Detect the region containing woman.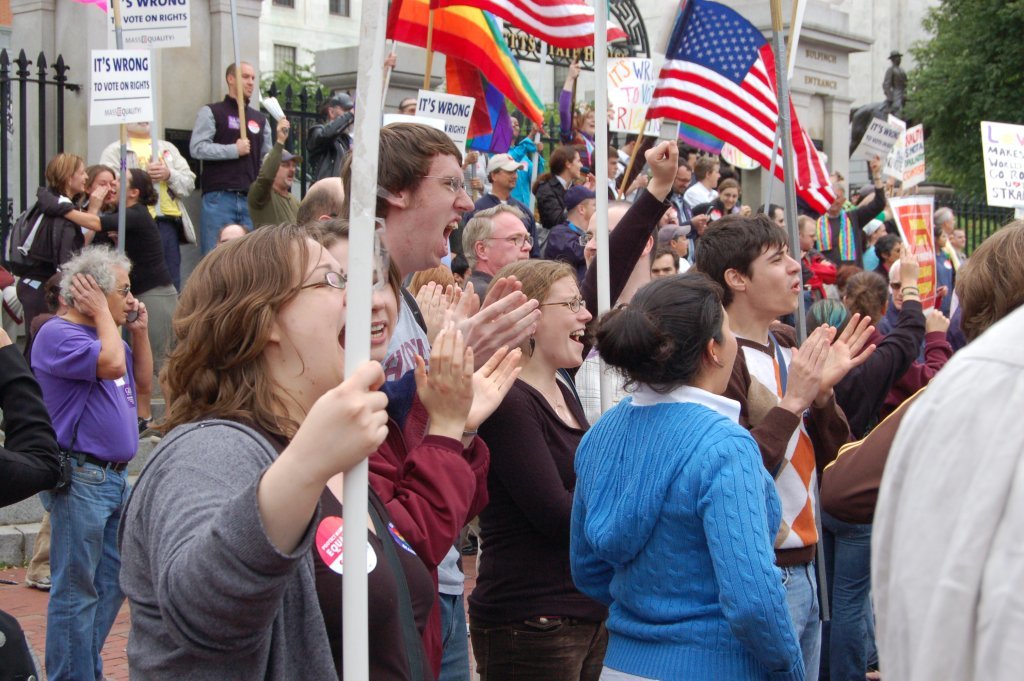
[x1=14, y1=144, x2=90, y2=351].
